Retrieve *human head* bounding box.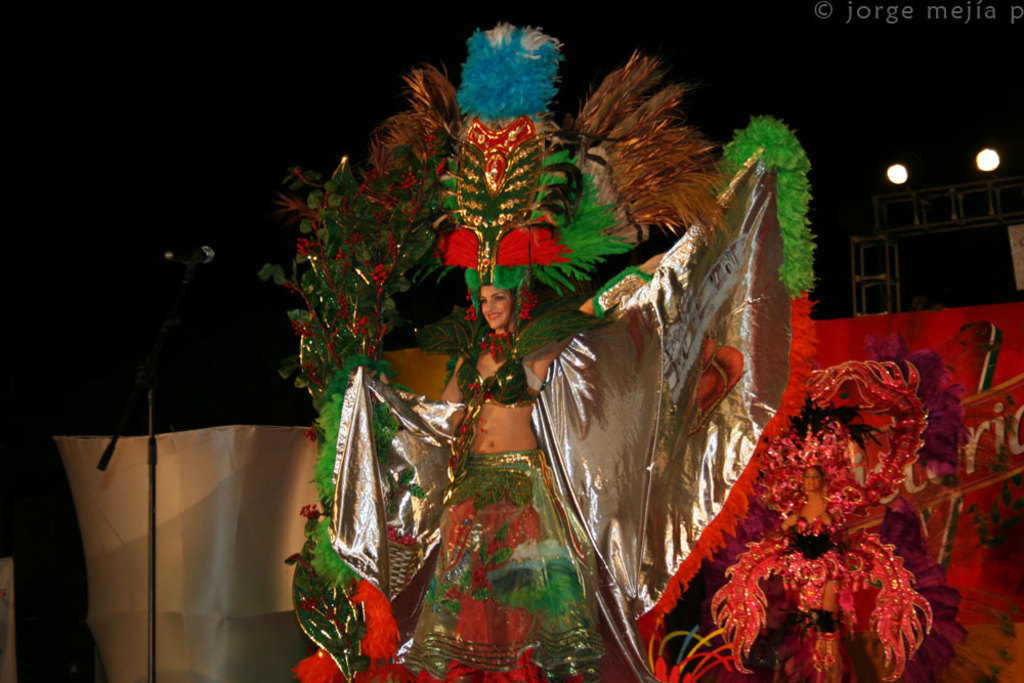
Bounding box: [x1=805, y1=465, x2=825, y2=492].
